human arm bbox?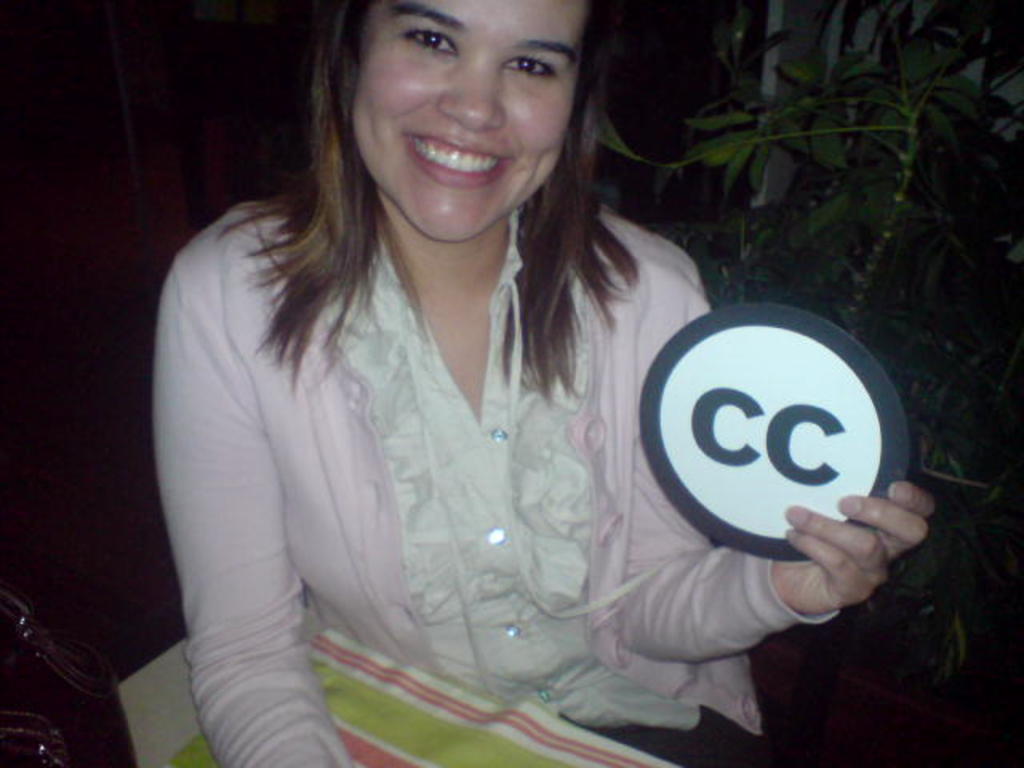
[left=142, top=245, right=350, bottom=757]
